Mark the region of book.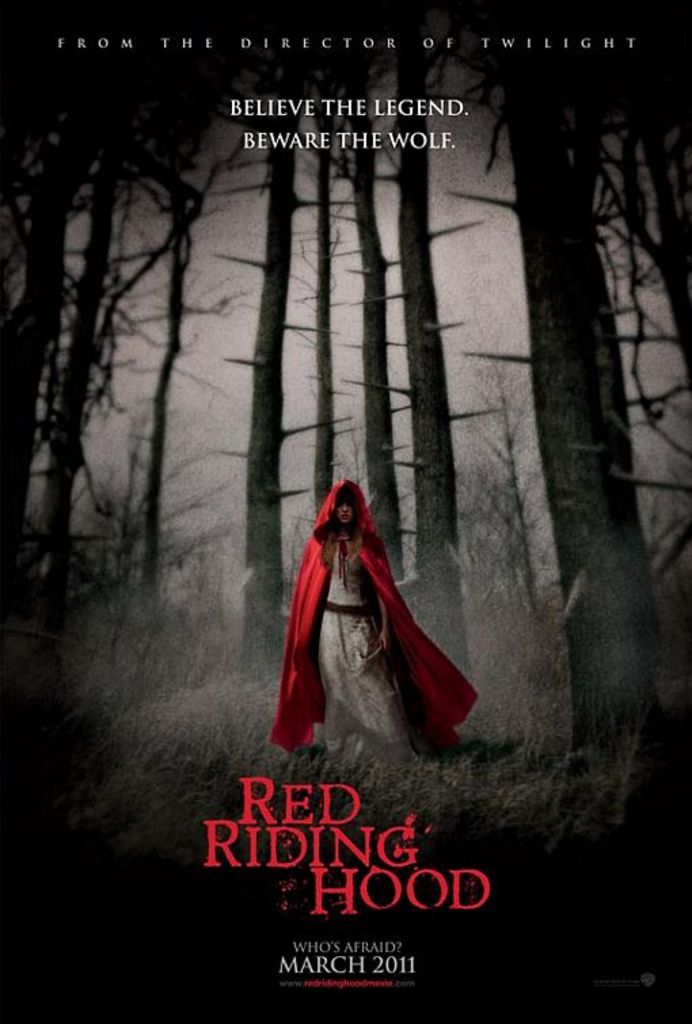
Region: [left=0, top=0, right=691, bottom=1023].
